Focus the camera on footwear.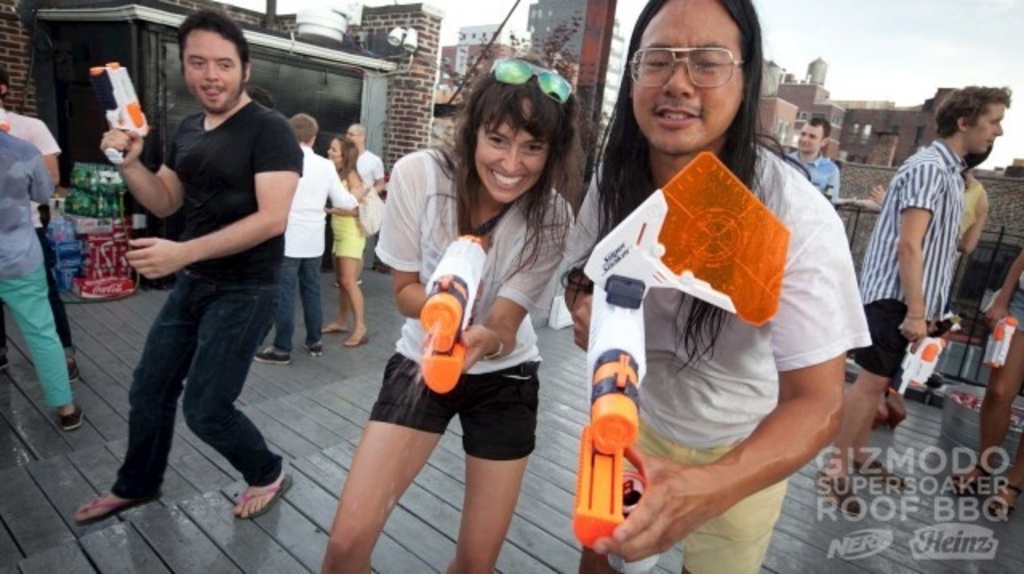
Focus region: l=67, t=358, r=75, b=374.
